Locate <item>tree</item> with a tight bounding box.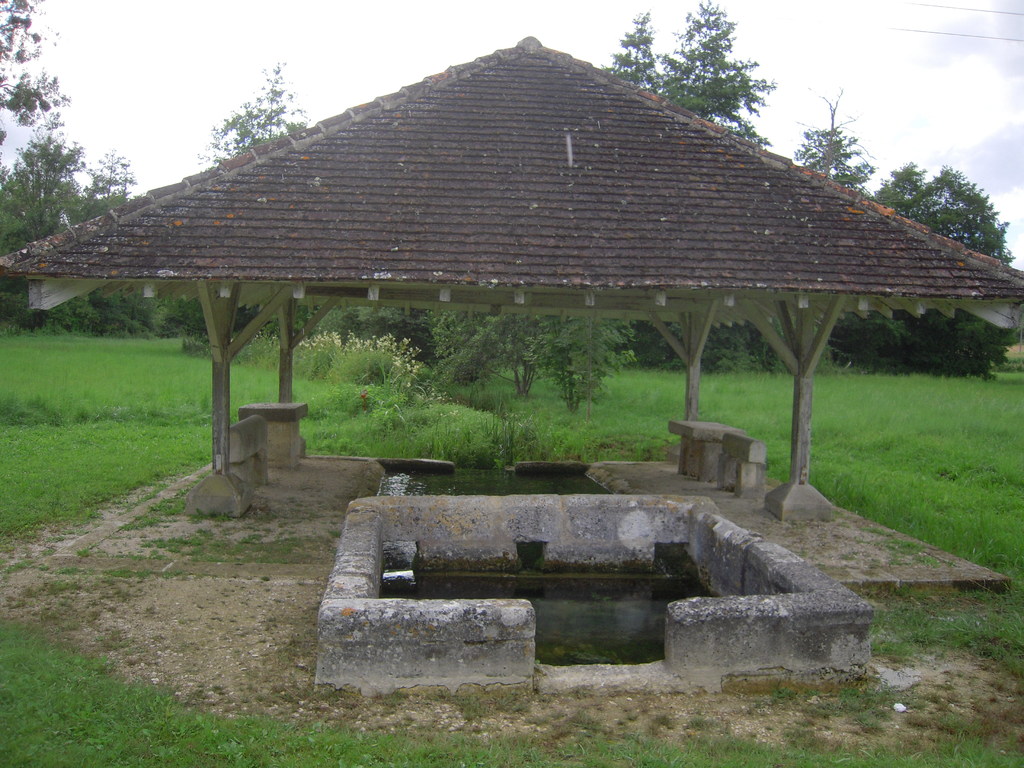
<box>203,65,314,167</box>.
